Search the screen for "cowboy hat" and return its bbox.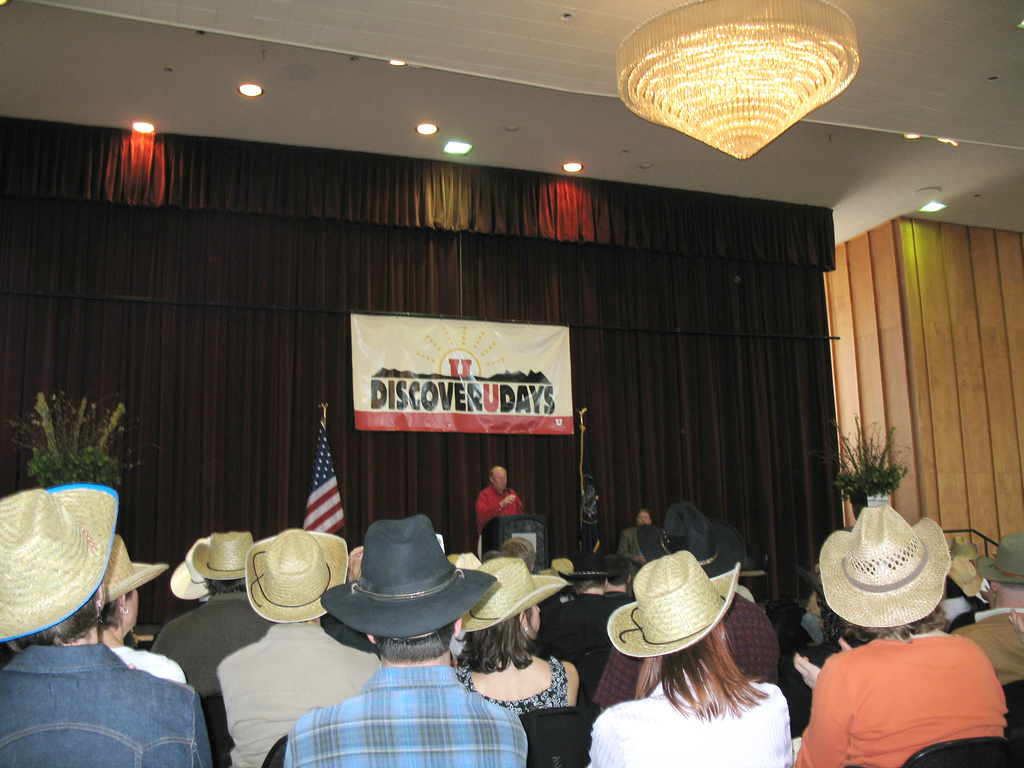
Found: bbox=(817, 503, 954, 630).
